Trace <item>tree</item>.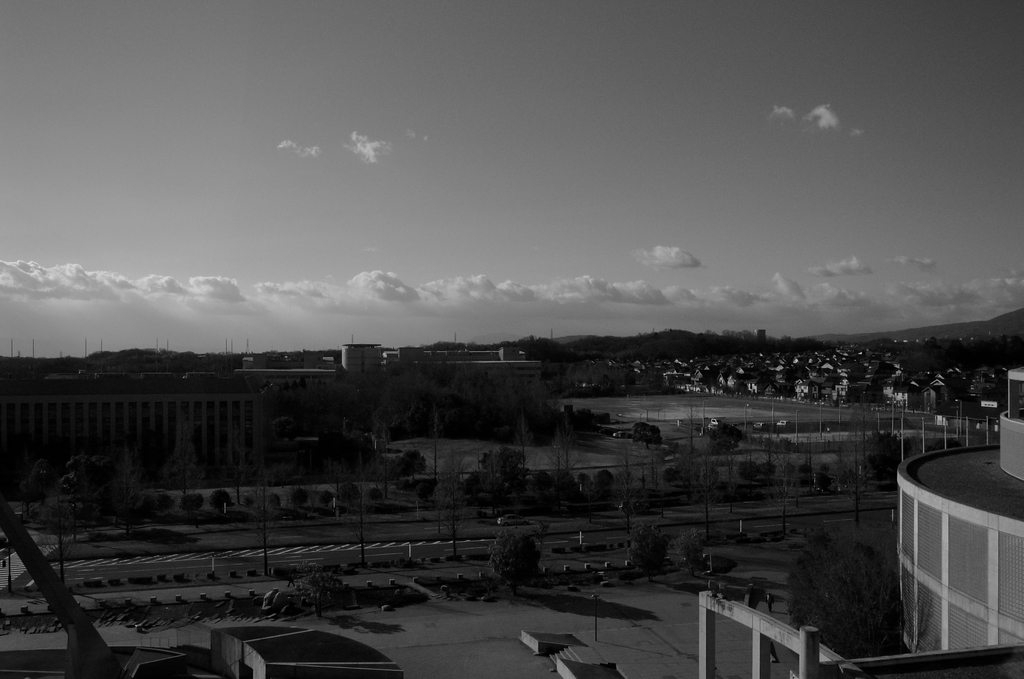
Traced to (left=475, top=523, right=545, bottom=596).
